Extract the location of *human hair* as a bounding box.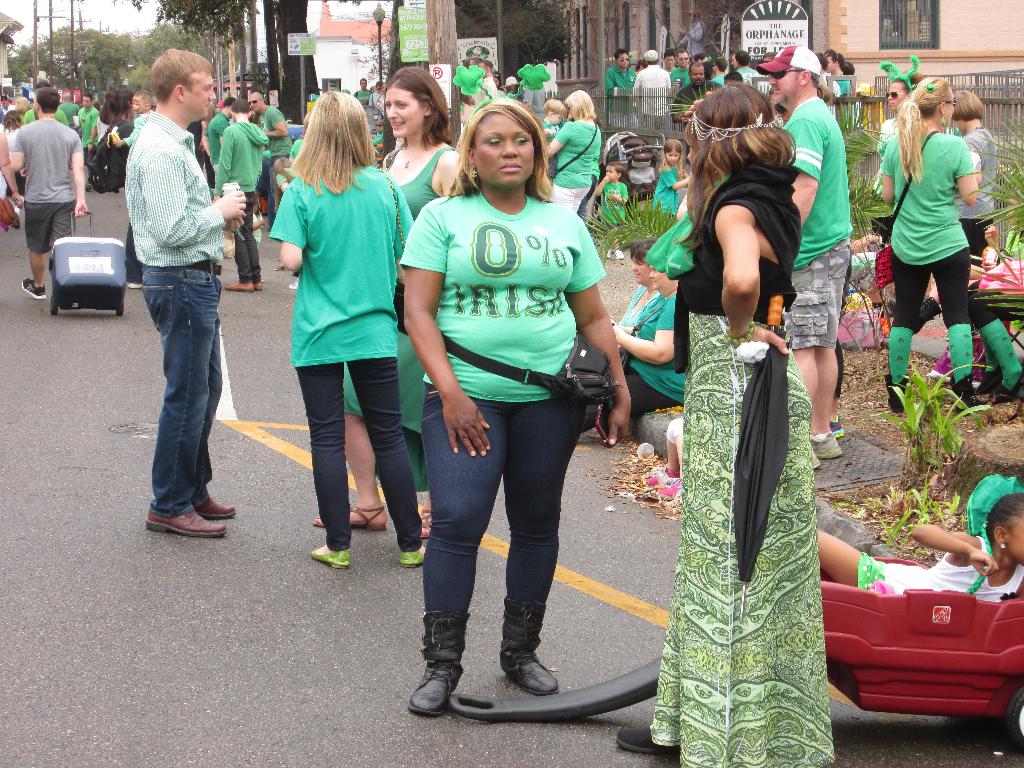
Rect(223, 95, 234, 111).
